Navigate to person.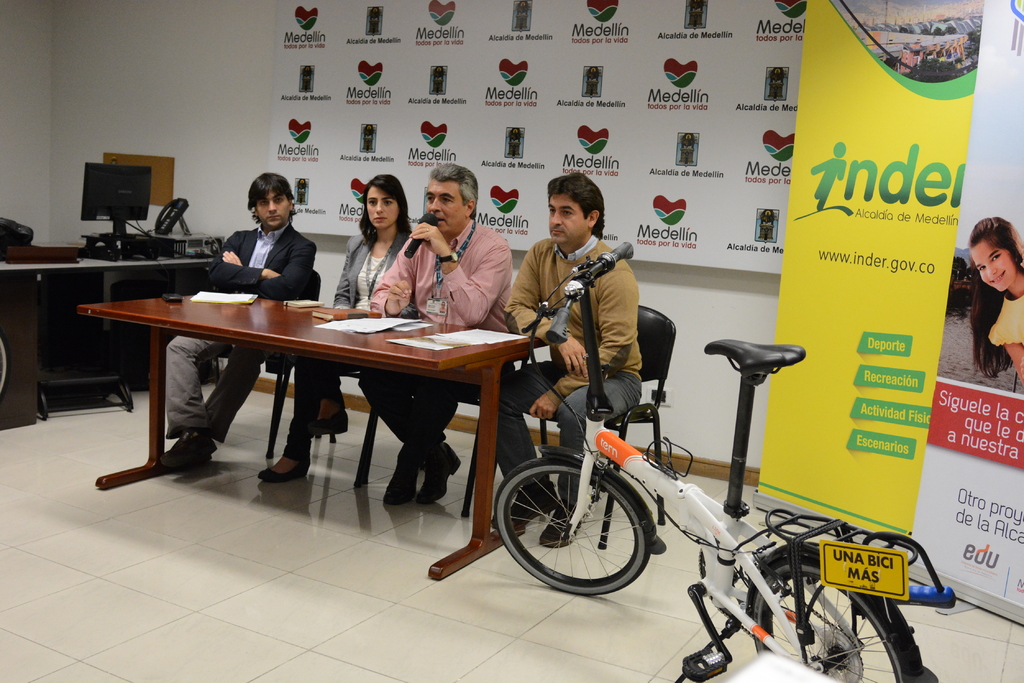
Navigation target: {"left": 148, "top": 170, "right": 310, "bottom": 475}.
